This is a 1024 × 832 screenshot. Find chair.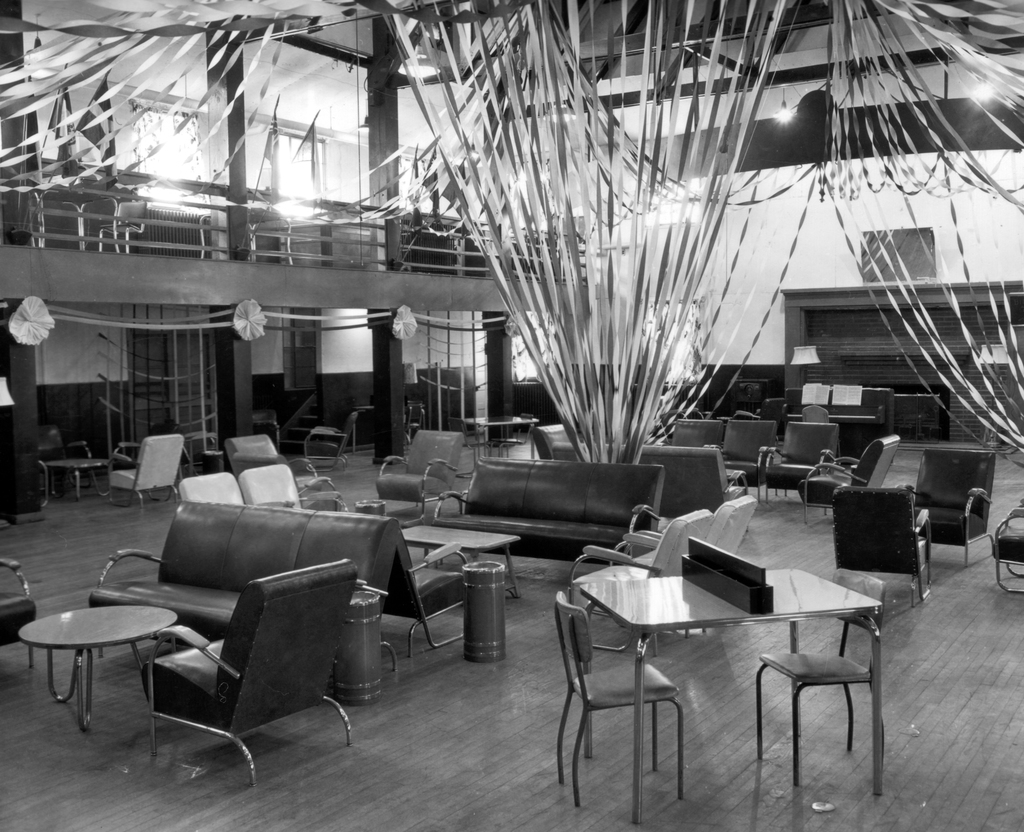
Bounding box: pyautogui.locateOnScreen(764, 420, 840, 500).
